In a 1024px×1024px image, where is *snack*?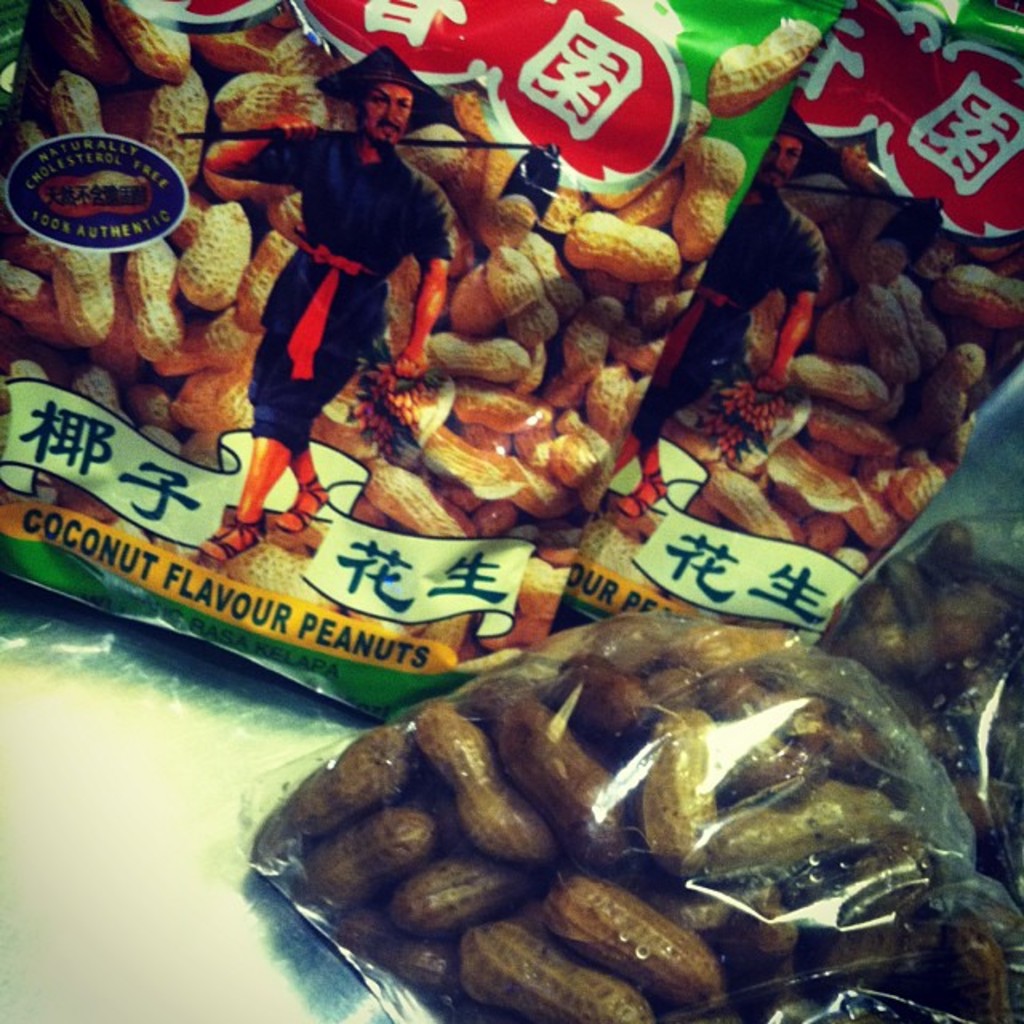
box=[3, 0, 850, 714].
